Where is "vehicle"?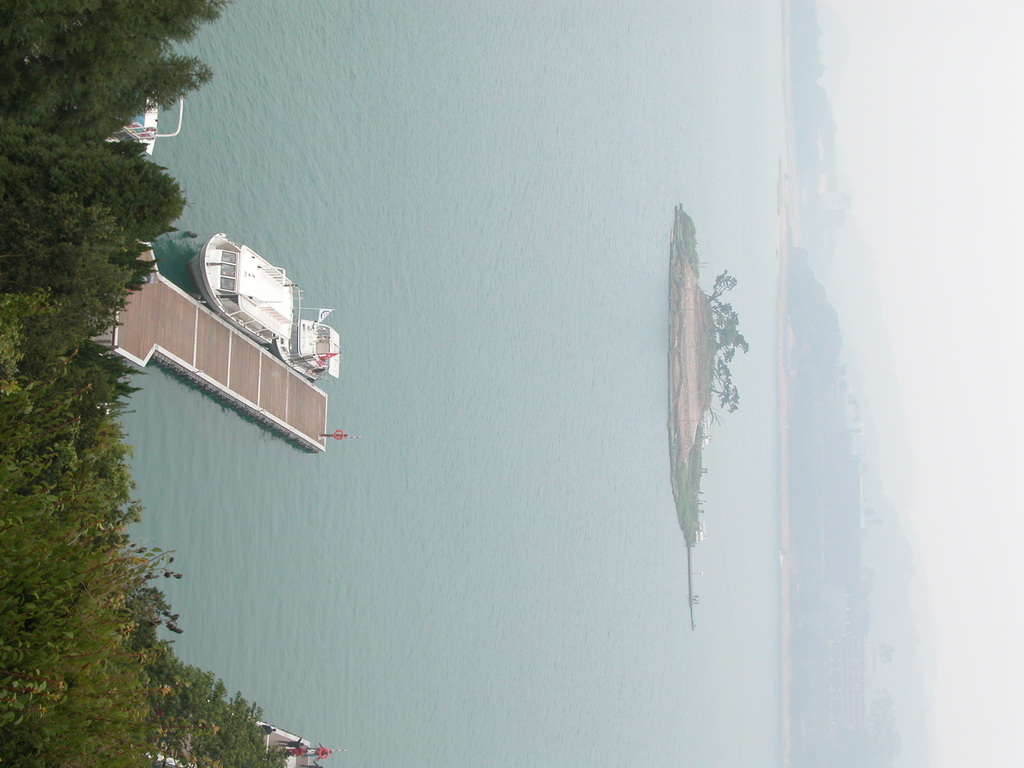
[103, 88, 191, 145].
